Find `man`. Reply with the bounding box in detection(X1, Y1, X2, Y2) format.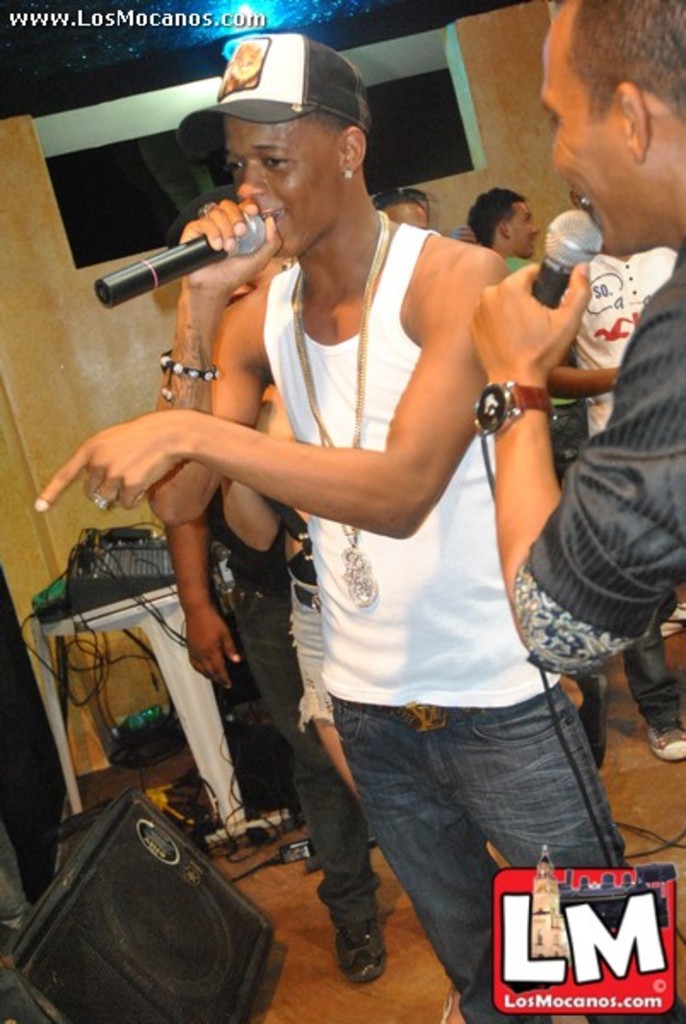
detection(26, 29, 614, 1022).
